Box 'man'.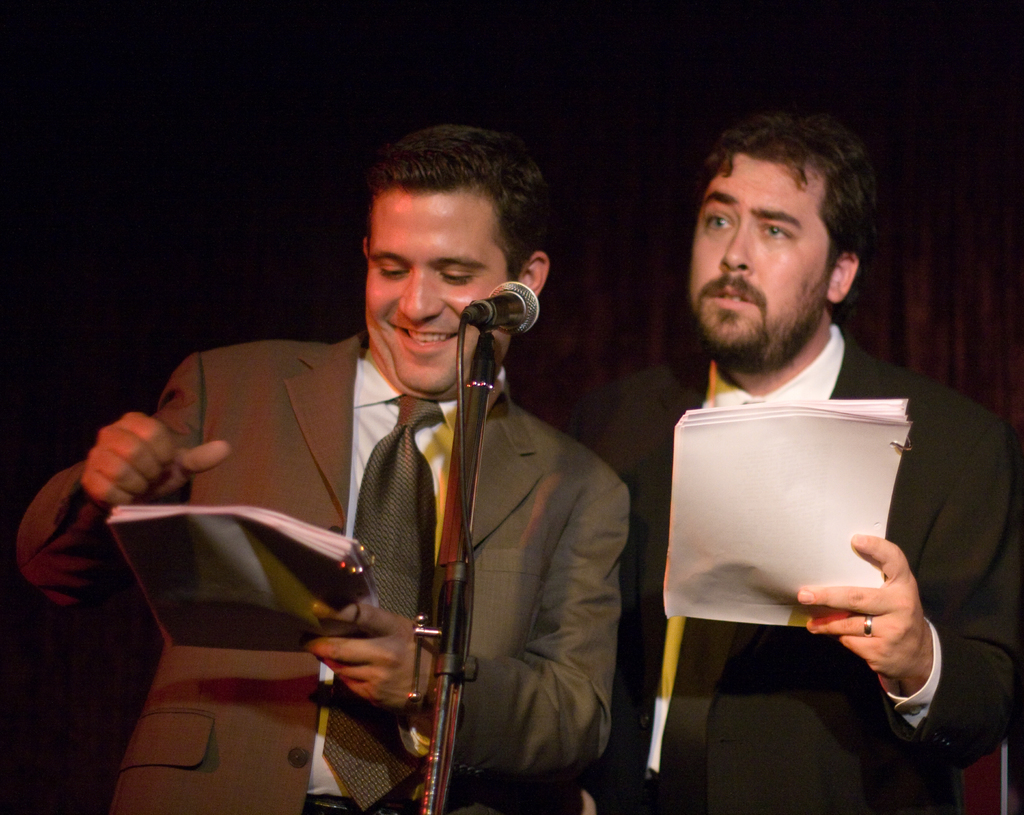
l=564, t=109, r=1023, b=814.
